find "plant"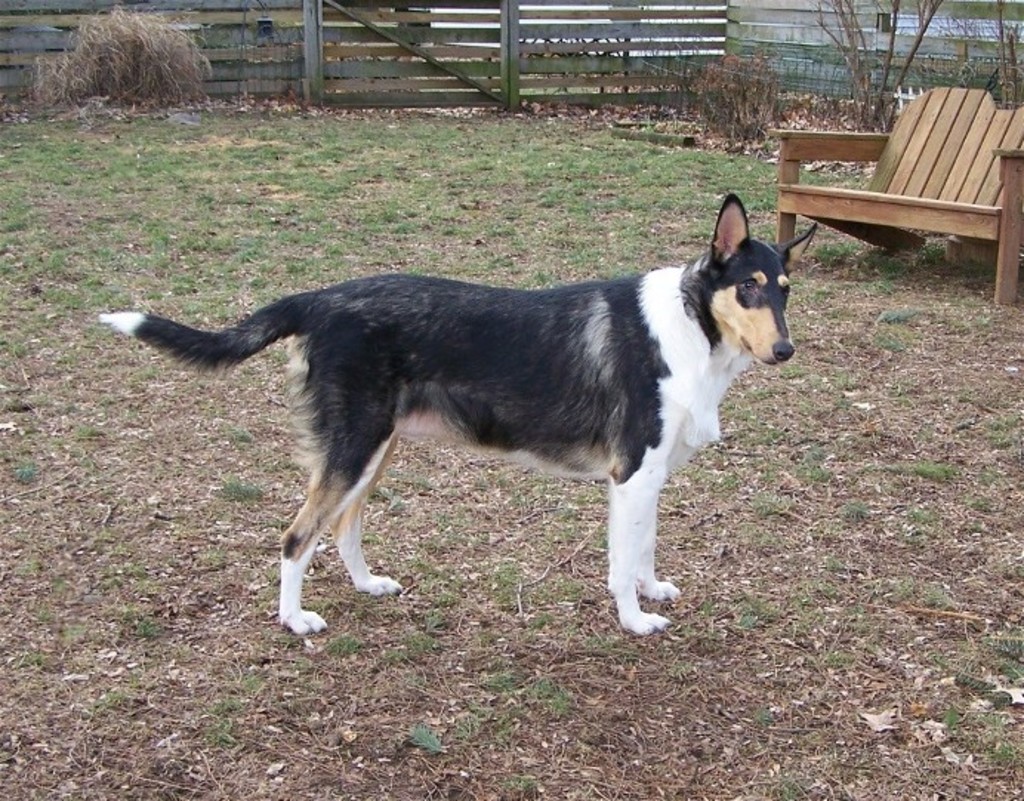
940:708:1021:768
